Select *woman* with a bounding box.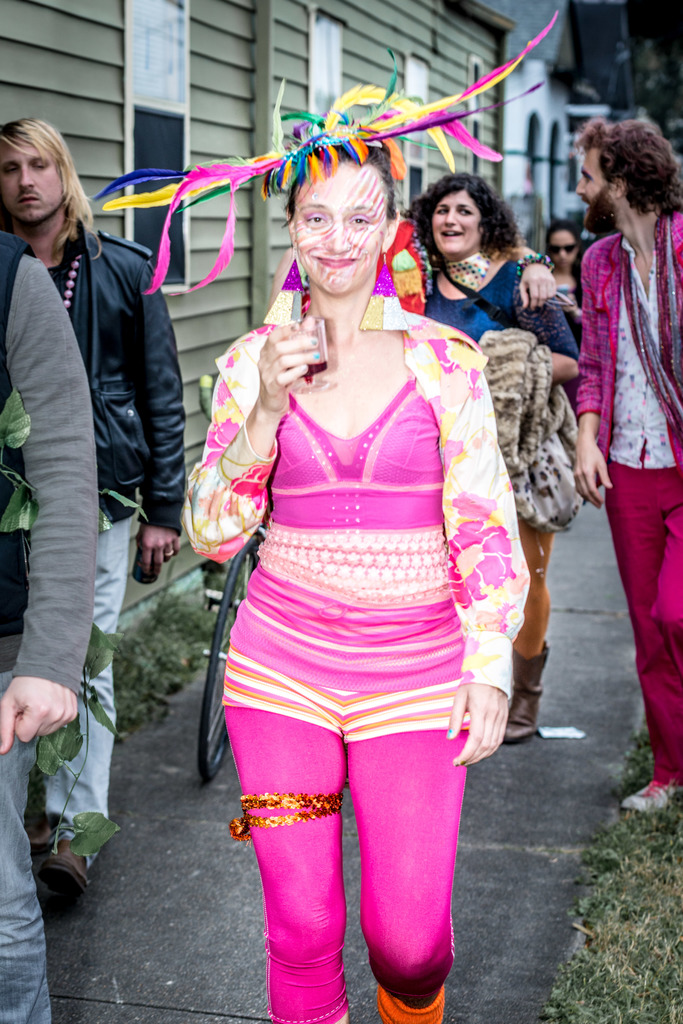
crop(543, 216, 603, 344).
